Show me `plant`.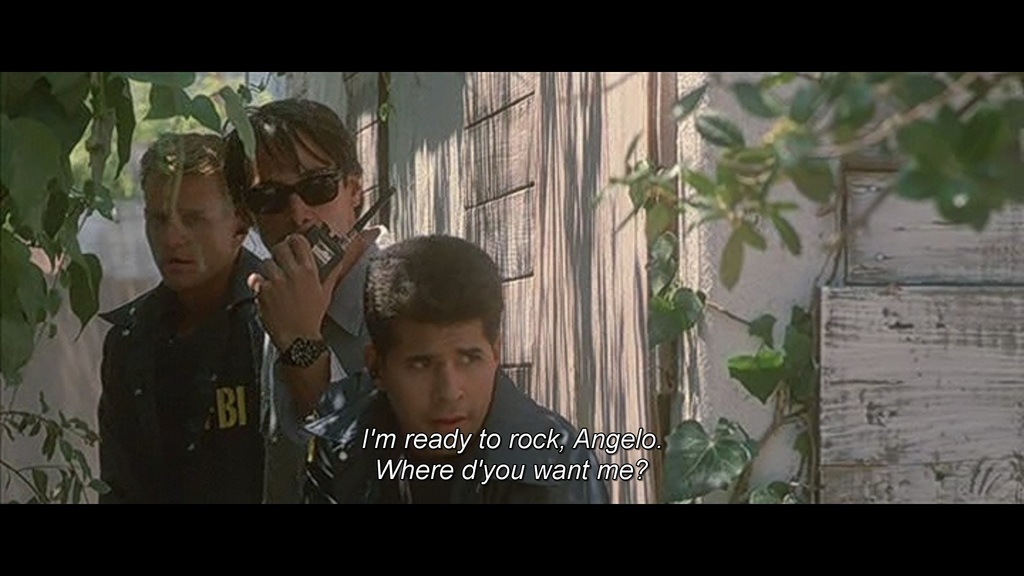
`plant` is here: locate(600, 72, 1023, 507).
